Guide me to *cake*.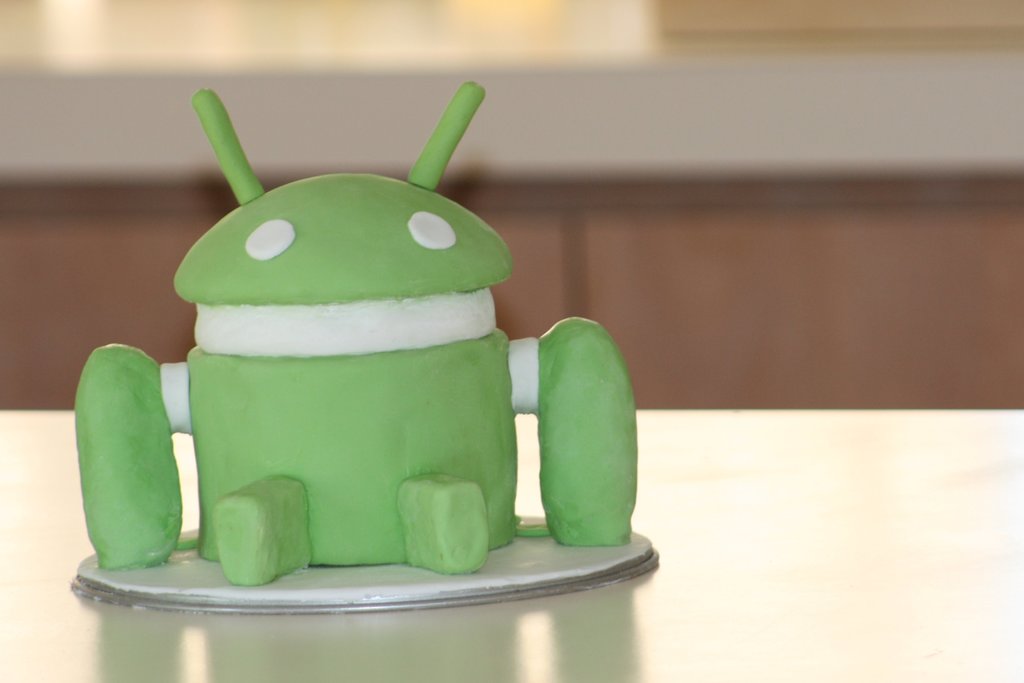
Guidance: bbox=(77, 88, 636, 598).
